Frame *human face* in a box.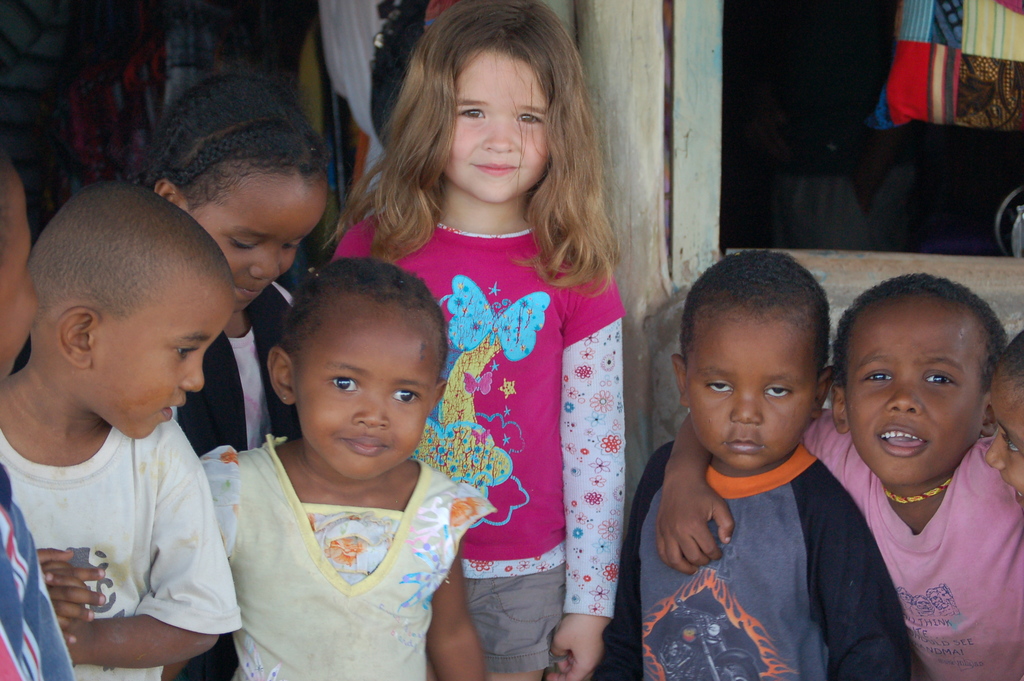
crop(0, 173, 39, 382).
